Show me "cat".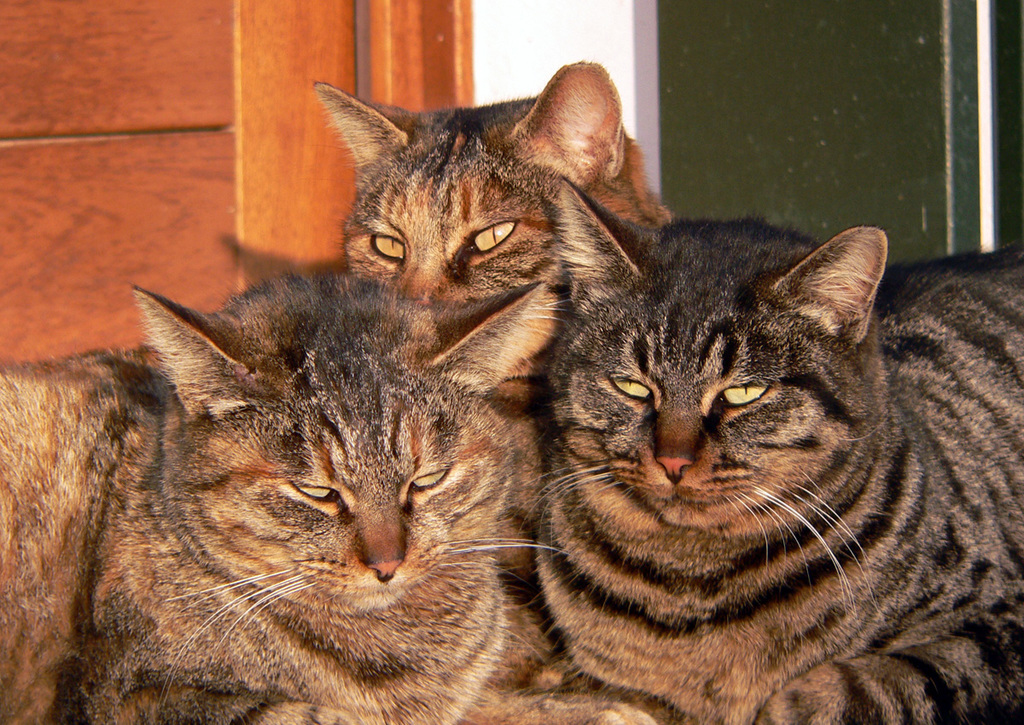
"cat" is here: bbox=[528, 170, 1023, 724].
